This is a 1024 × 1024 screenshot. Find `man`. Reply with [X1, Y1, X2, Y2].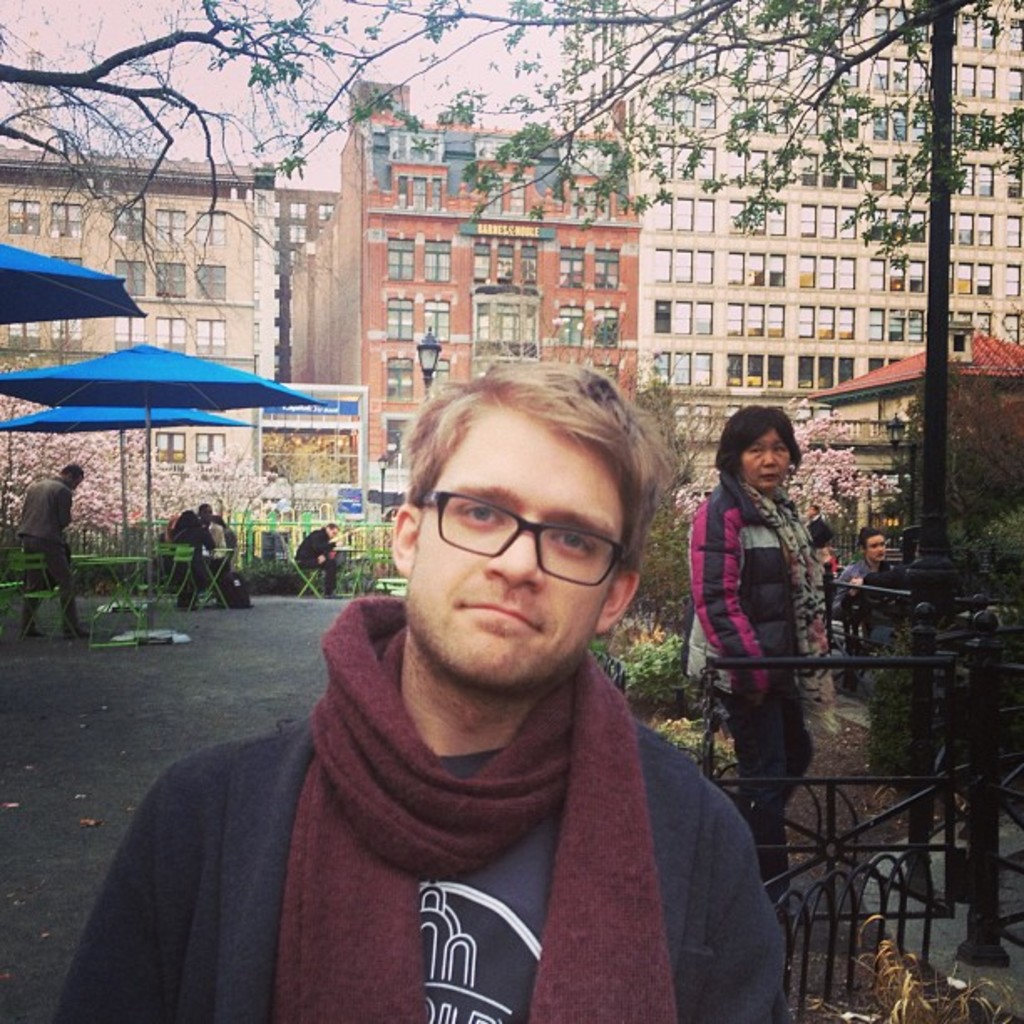
[296, 517, 345, 604].
